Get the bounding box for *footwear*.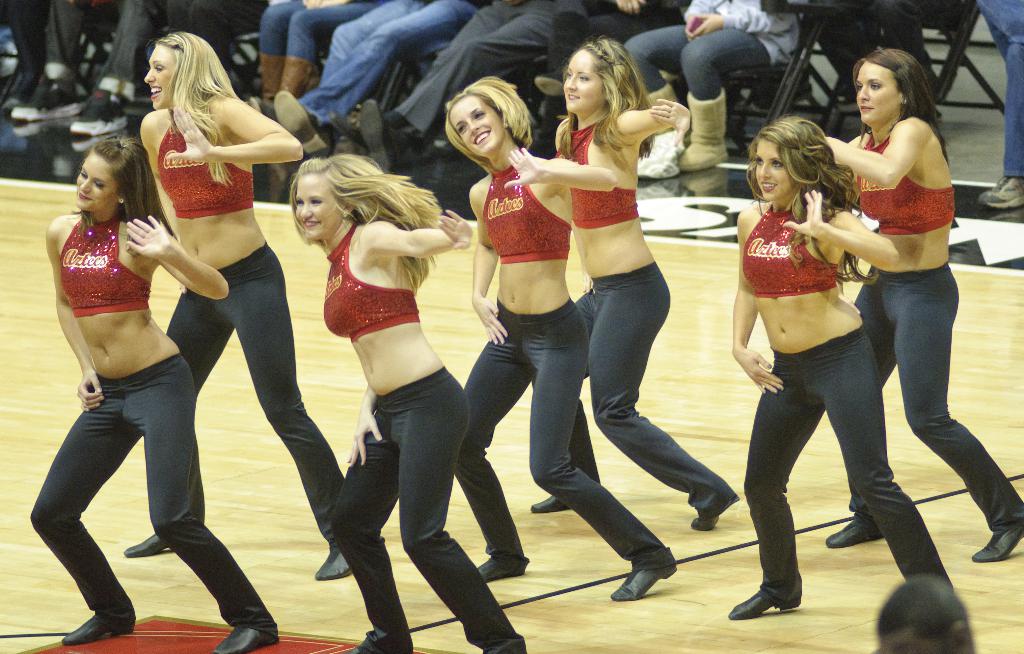
box(684, 86, 725, 171).
